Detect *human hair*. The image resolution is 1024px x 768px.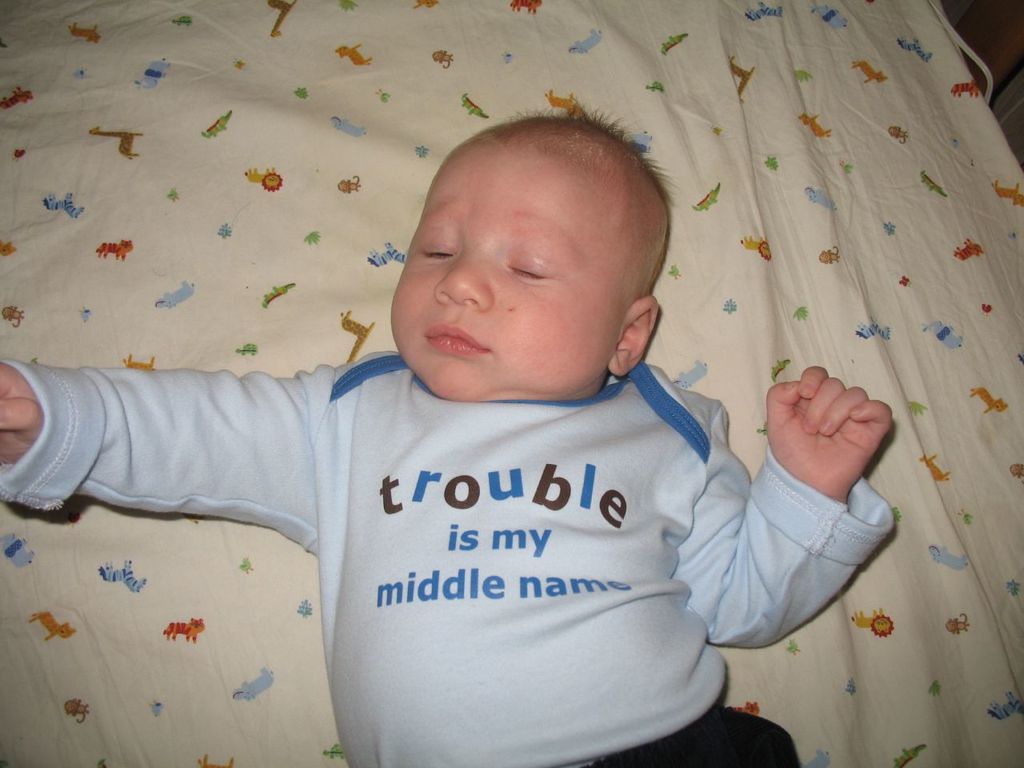
rect(464, 97, 682, 293).
